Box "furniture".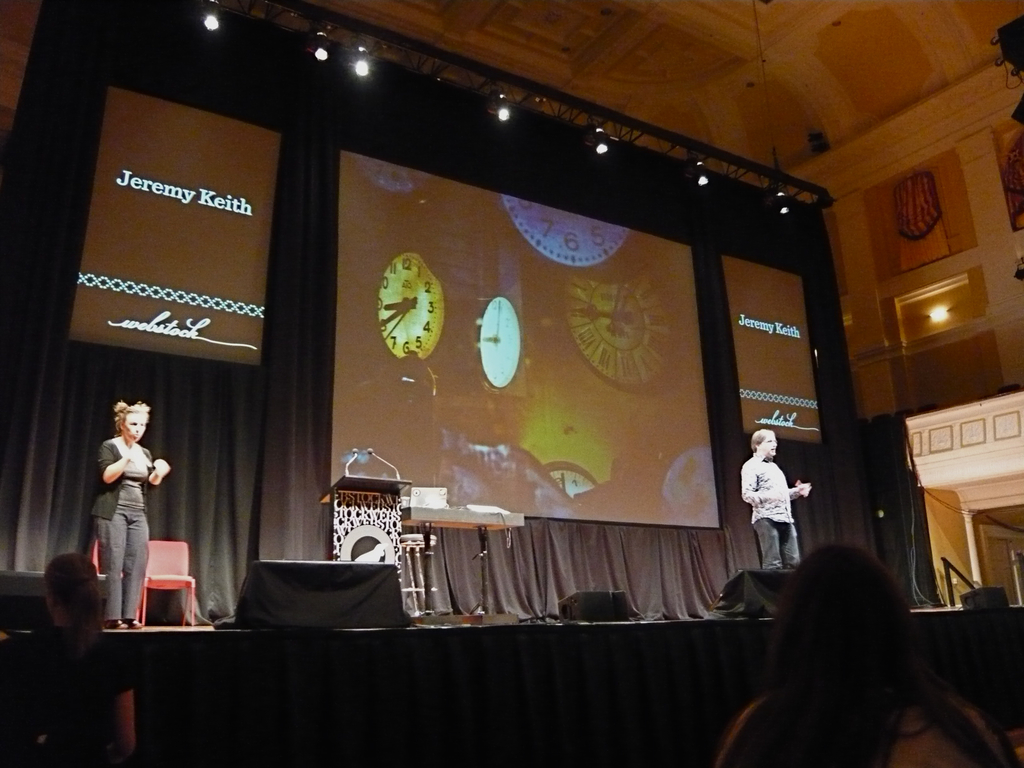
[x1=140, y1=536, x2=198, y2=627].
